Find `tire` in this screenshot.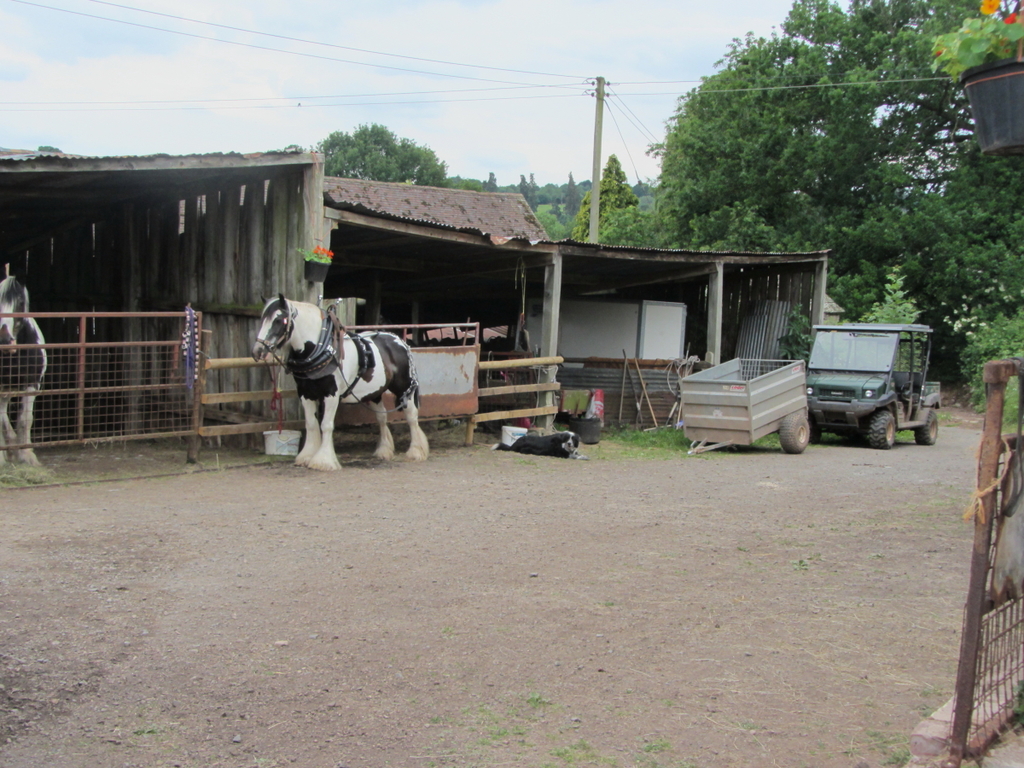
The bounding box for `tire` is box=[913, 410, 941, 443].
